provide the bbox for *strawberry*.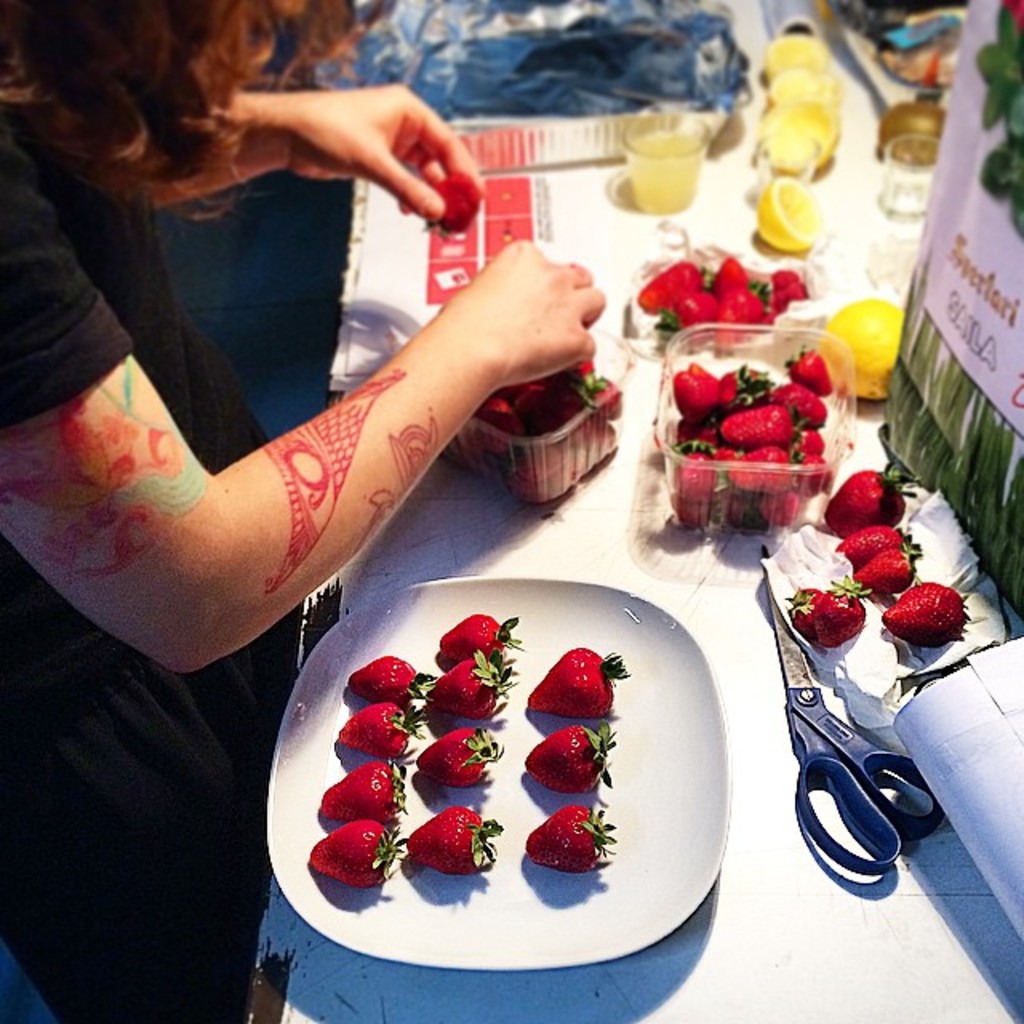
select_region(770, 264, 802, 286).
